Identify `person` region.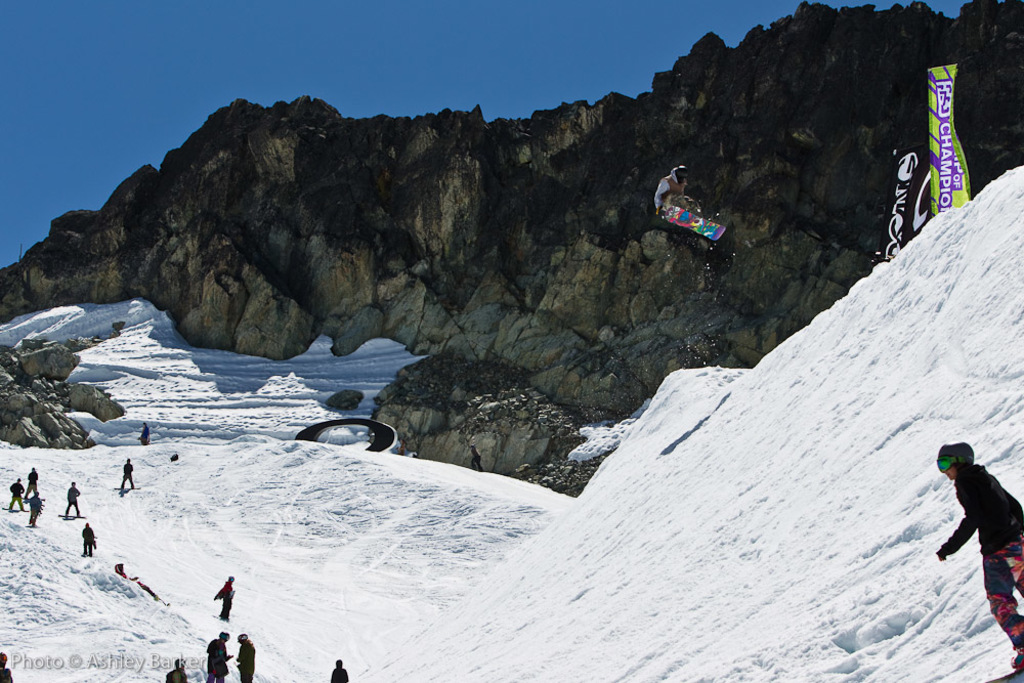
Region: <box>120,454,140,495</box>.
